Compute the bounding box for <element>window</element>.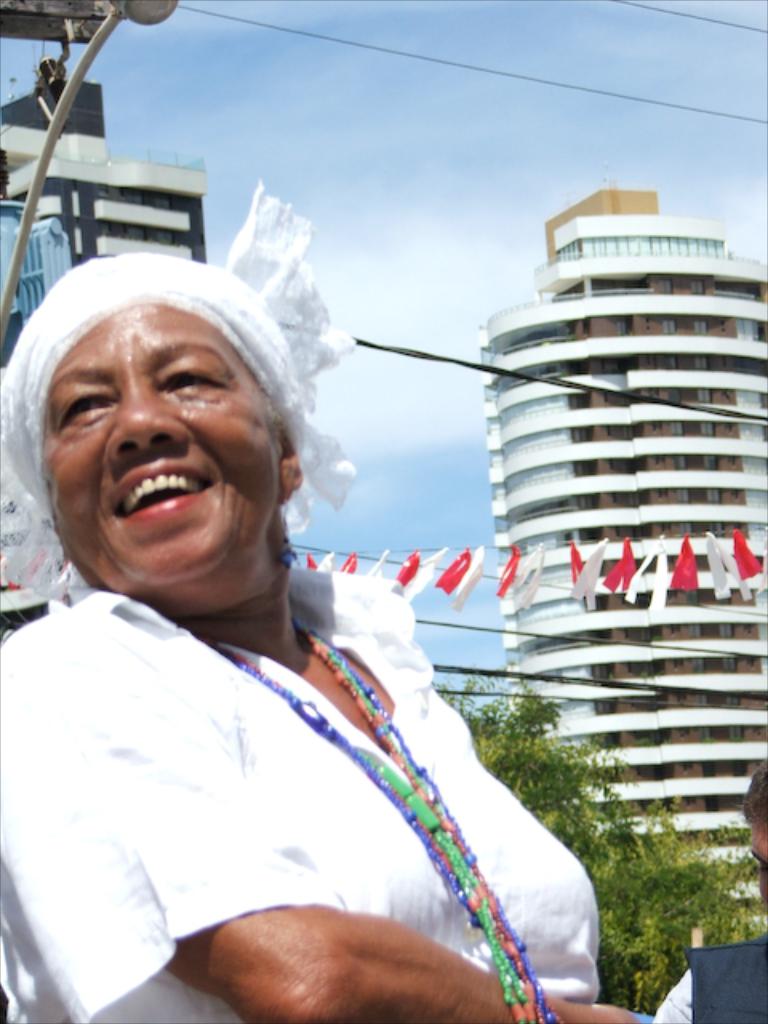
<bbox>661, 314, 680, 331</bbox>.
